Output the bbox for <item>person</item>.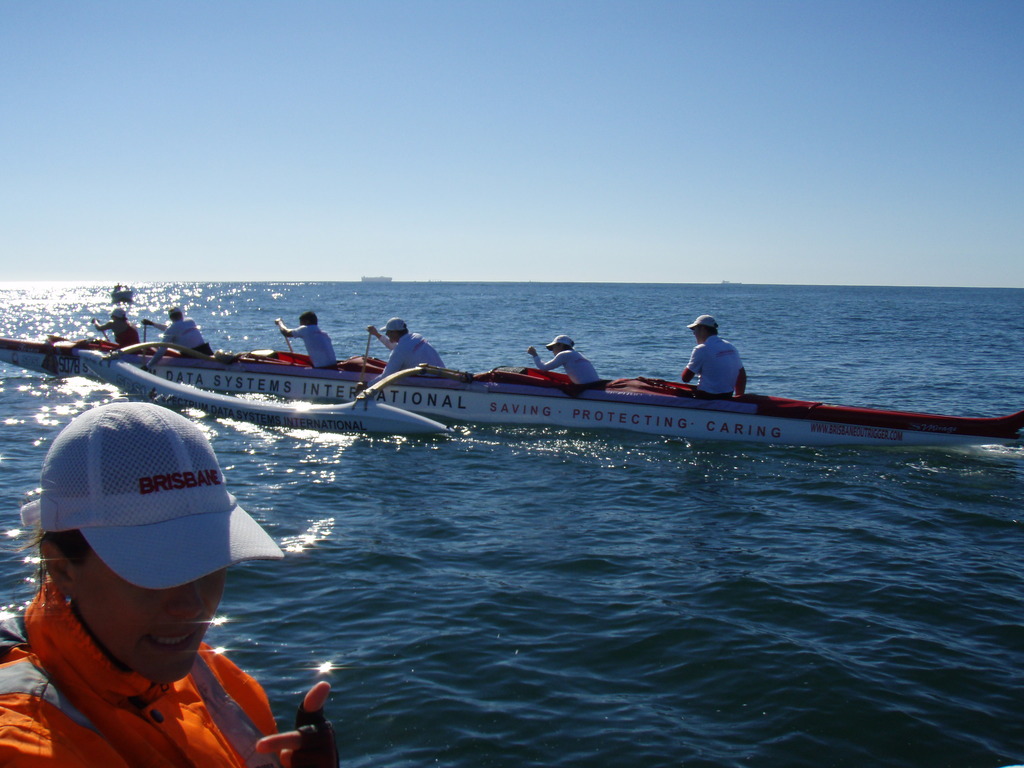
bbox(23, 399, 307, 767).
